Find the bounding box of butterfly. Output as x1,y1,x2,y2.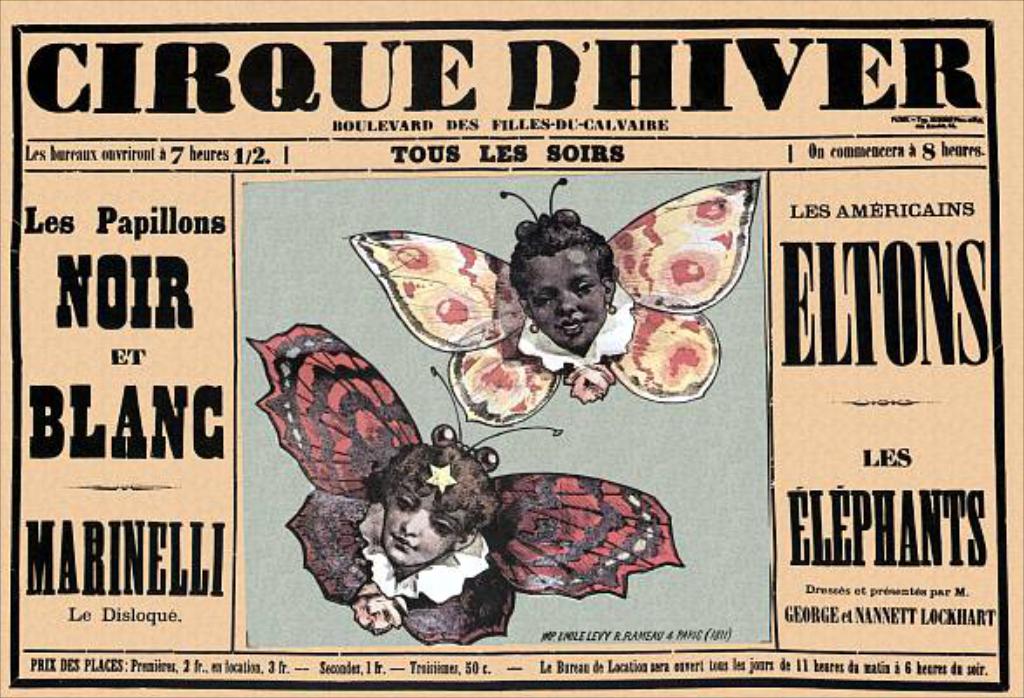
239,323,686,654.
